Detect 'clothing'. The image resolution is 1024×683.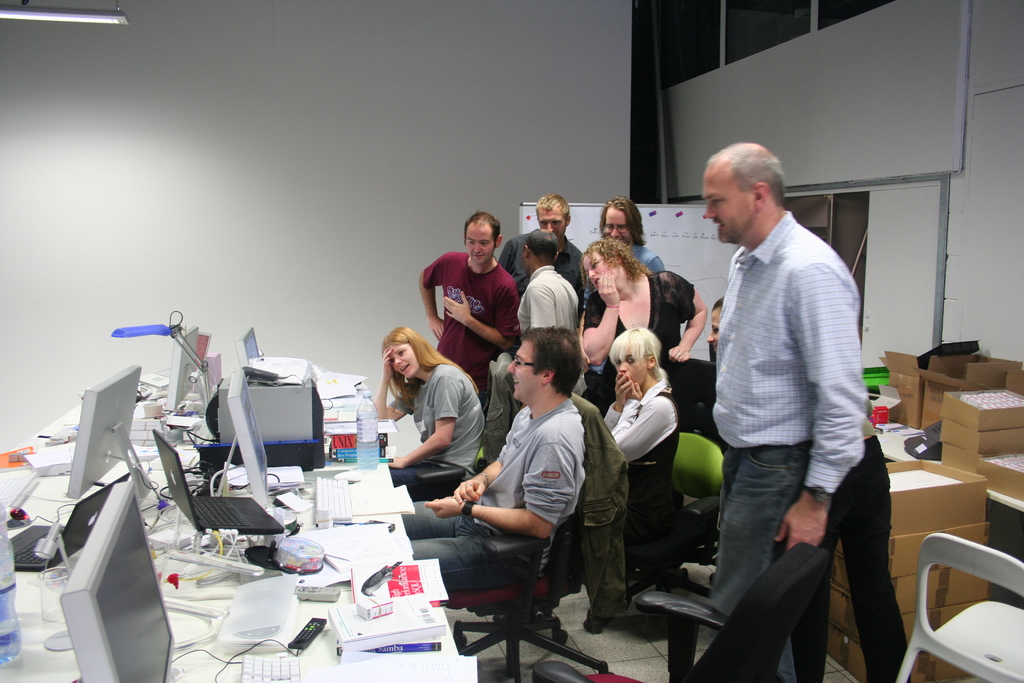
[left=402, top=391, right=596, bottom=586].
